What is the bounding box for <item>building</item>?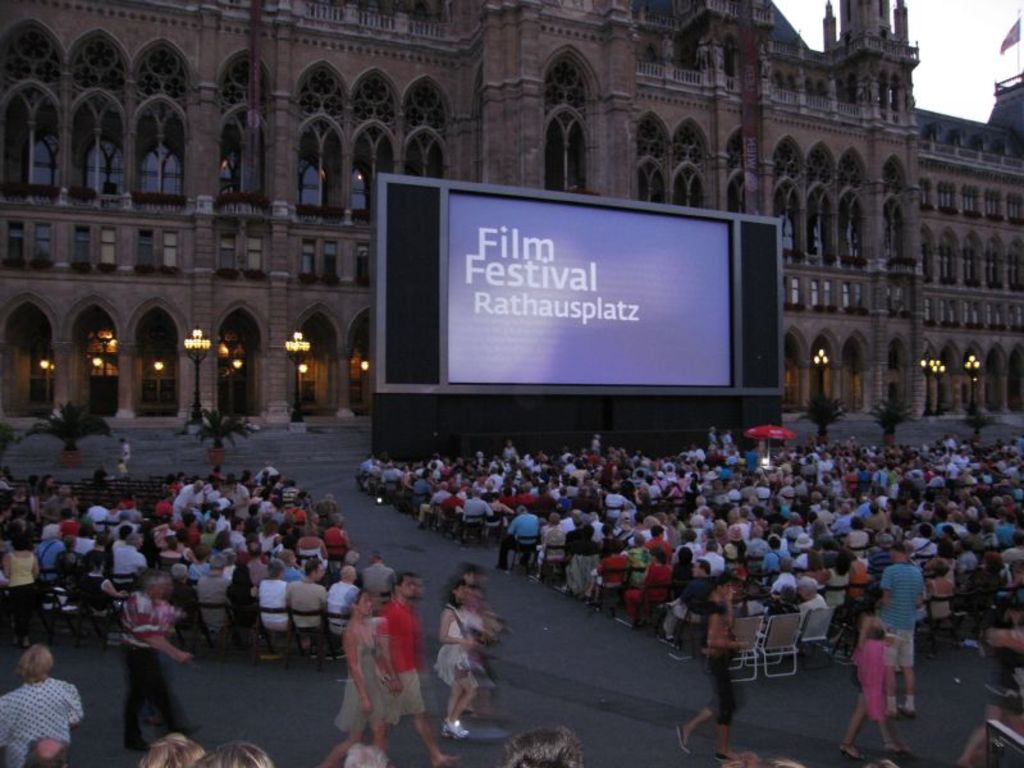
0 0 1023 433.
